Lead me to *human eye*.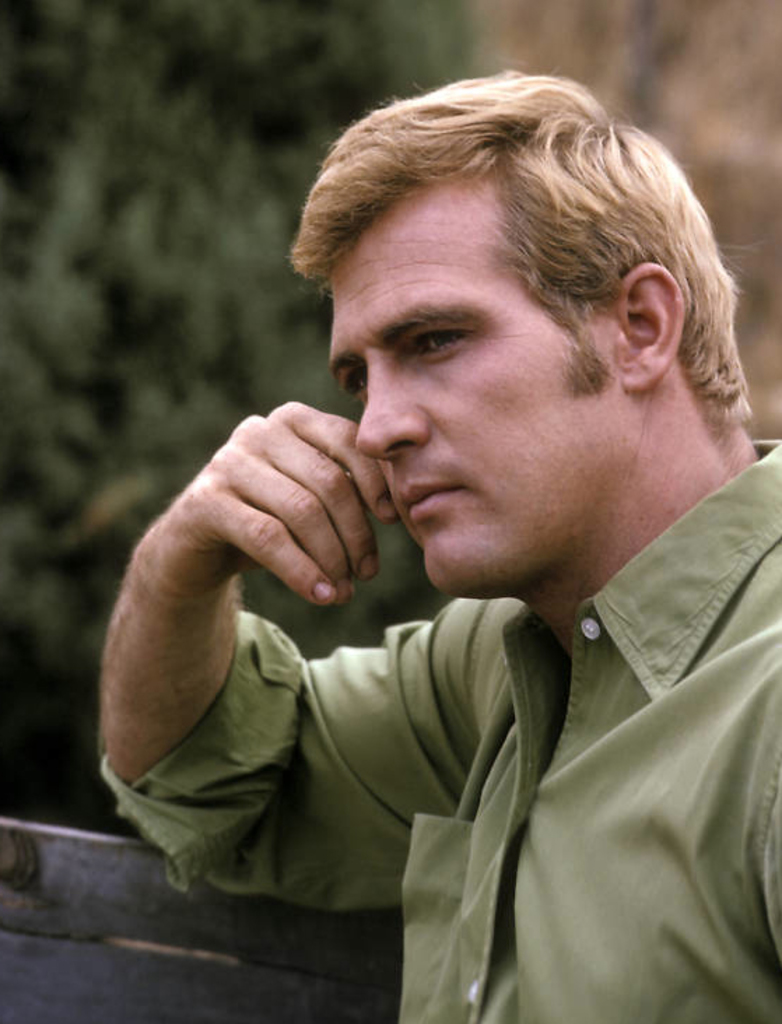
Lead to (x1=341, y1=369, x2=361, y2=400).
